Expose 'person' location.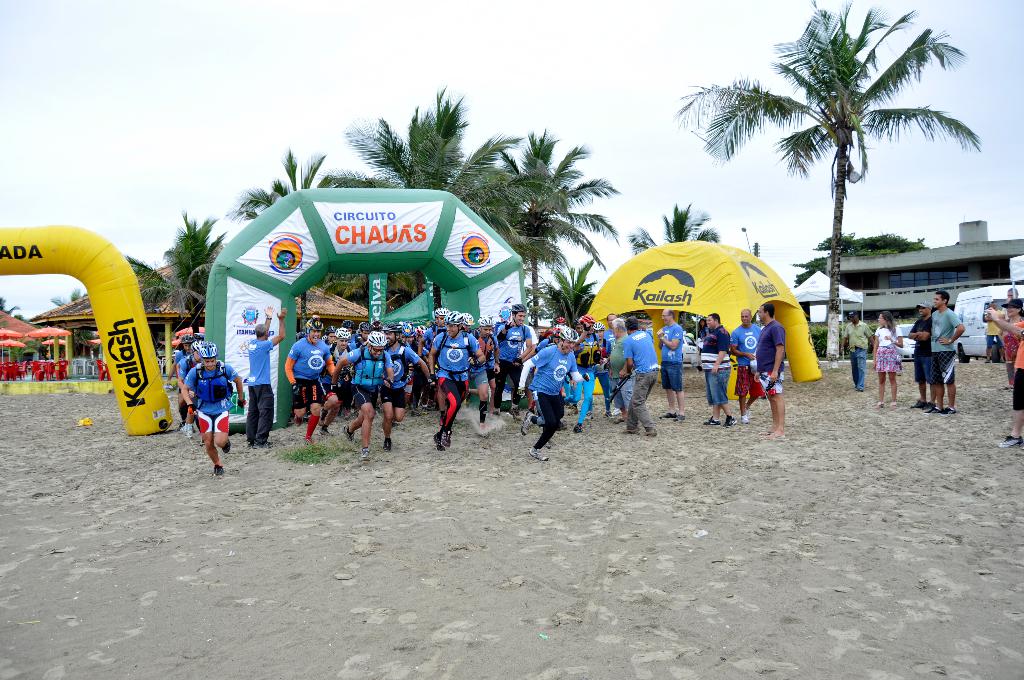
Exposed at [x1=986, y1=296, x2=1023, y2=450].
